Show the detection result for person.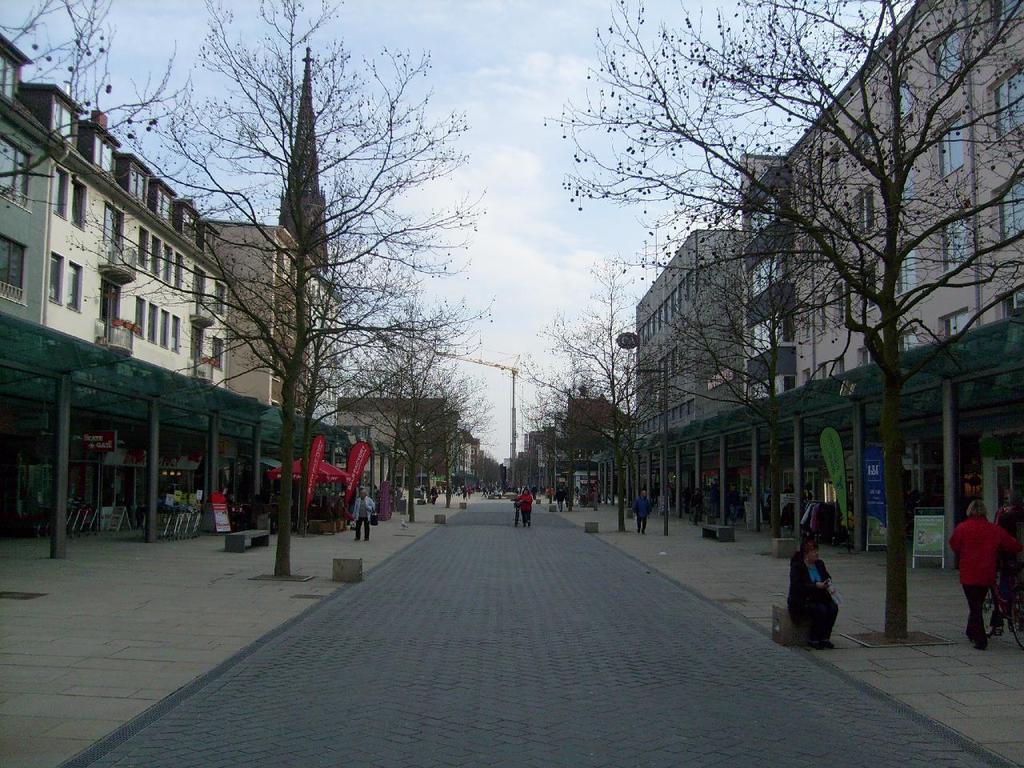
(left=783, top=538, right=841, bottom=645).
